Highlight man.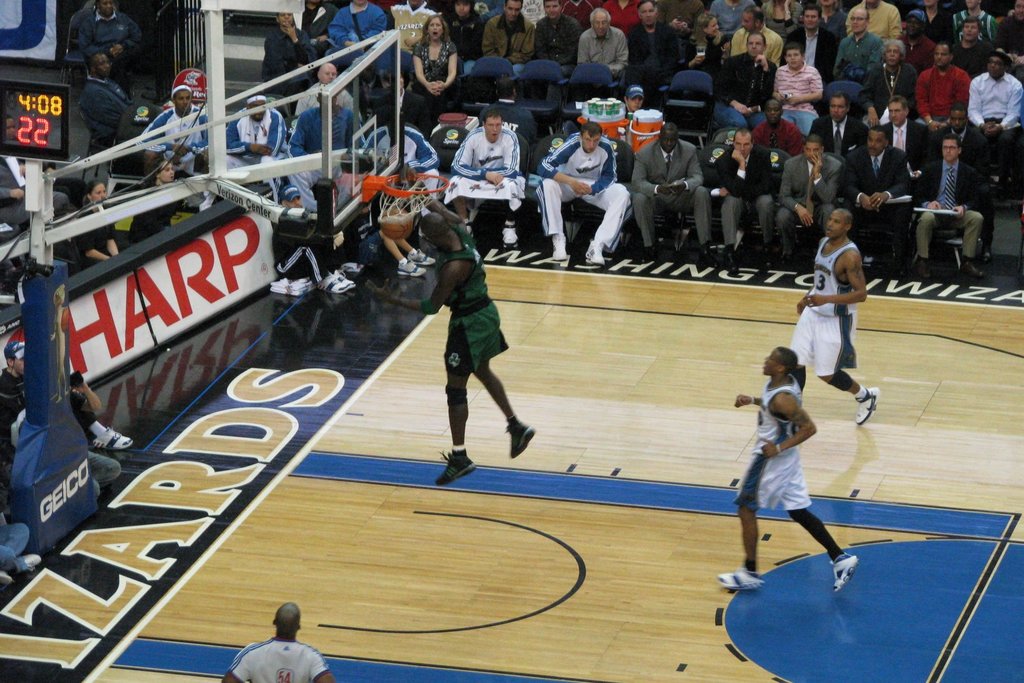
Highlighted region: 322,0,394,63.
